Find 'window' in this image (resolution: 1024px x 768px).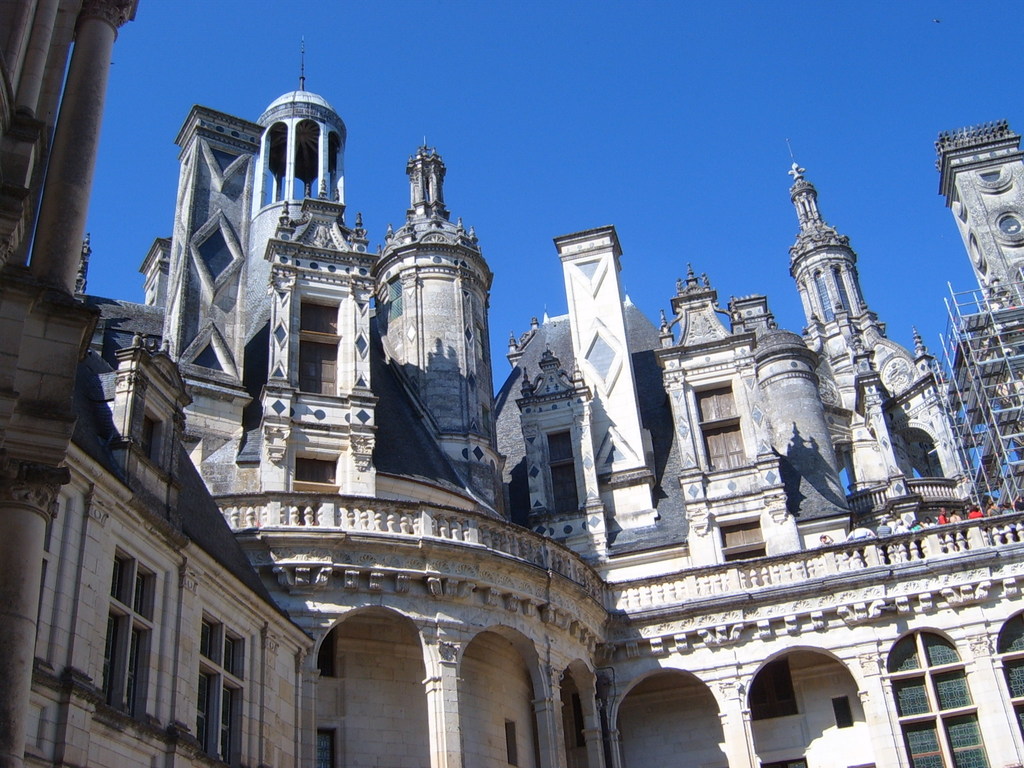
box=[831, 698, 849, 726].
